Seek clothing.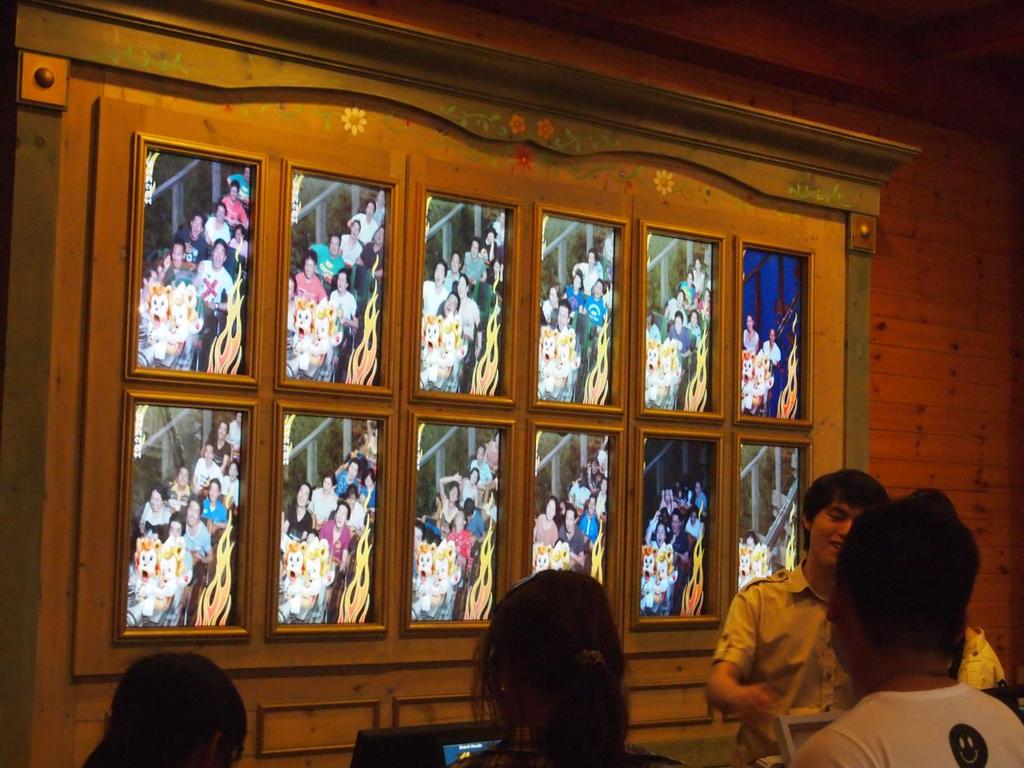
<bbox>779, 682, 1023, 767</bbox>.
